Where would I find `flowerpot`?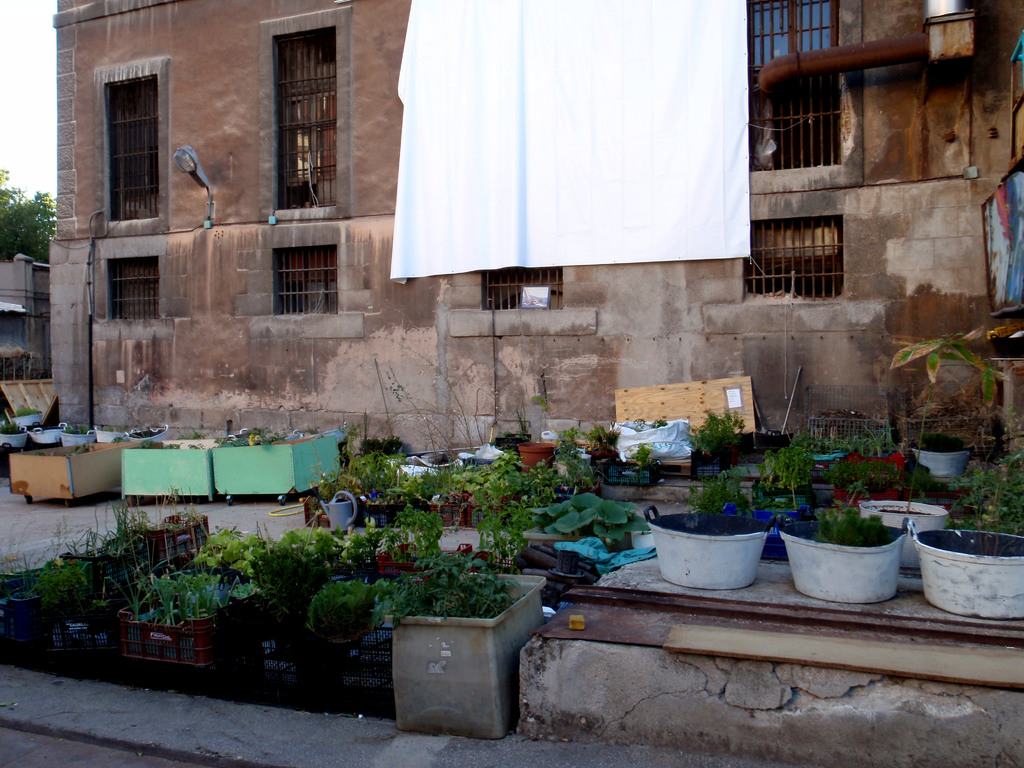
At 383,598,538,747.
